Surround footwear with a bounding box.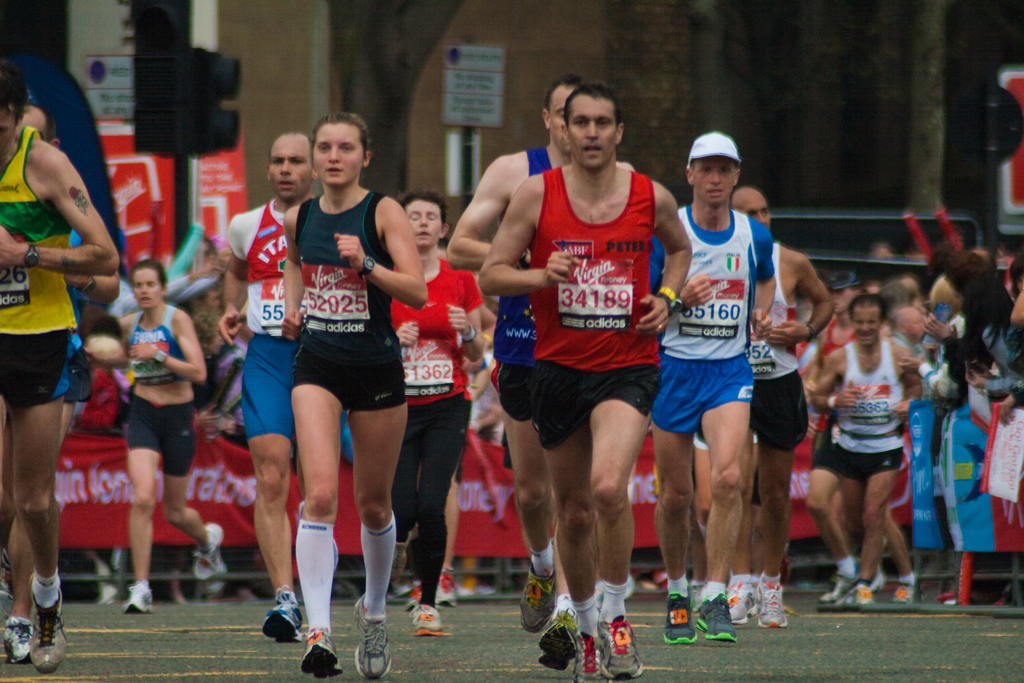
rect(693, 593, 740, 644).
